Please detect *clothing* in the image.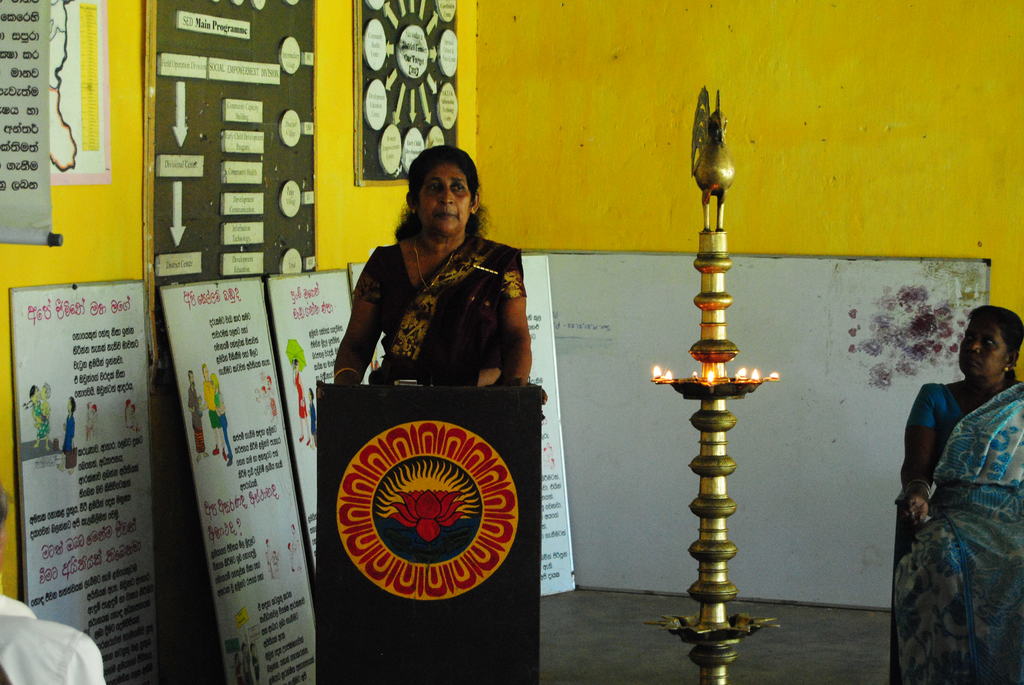
[892,379,1023,684].
